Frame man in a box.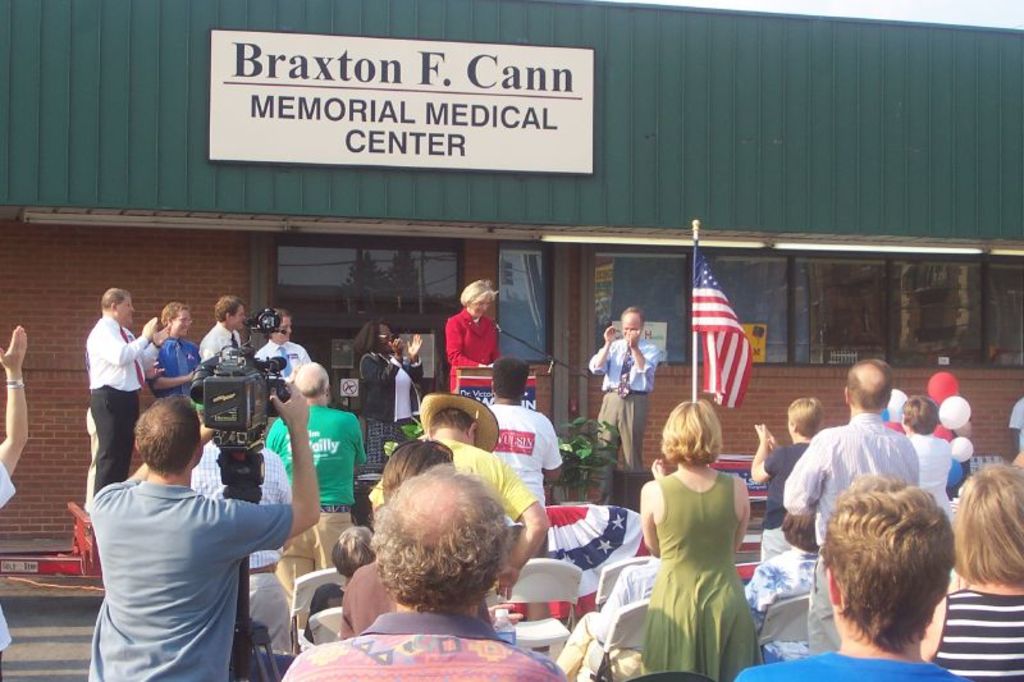
Rect(904, 392, 951, 518).
